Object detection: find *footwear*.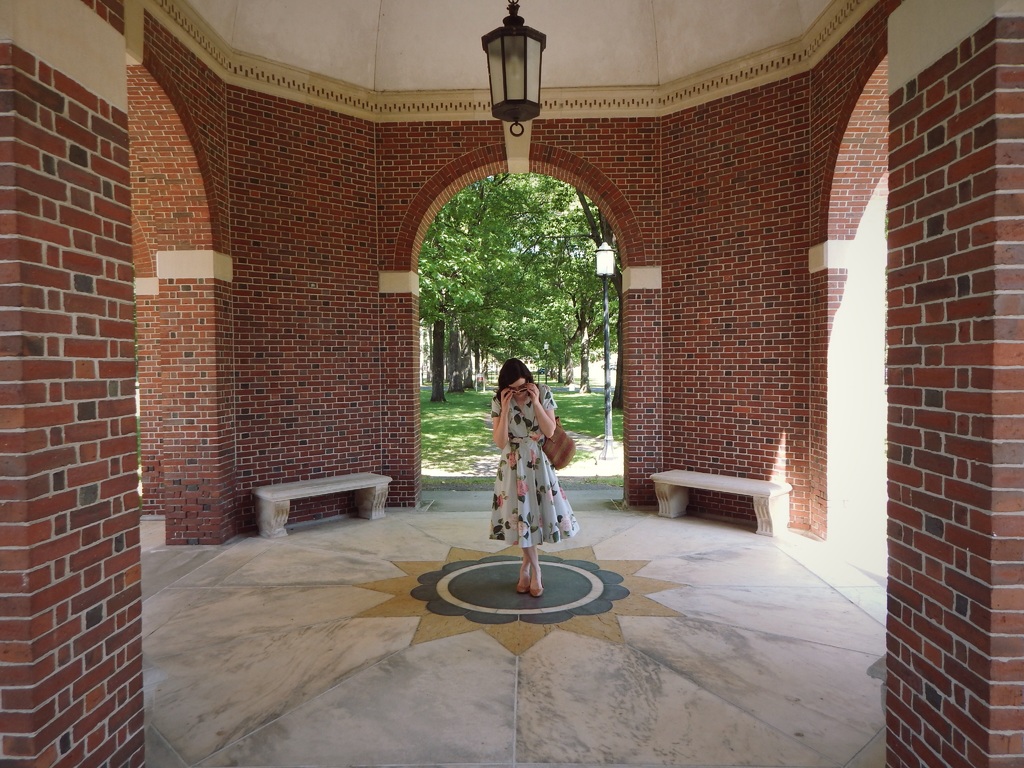
Rect(512, 572, 533, 593).
